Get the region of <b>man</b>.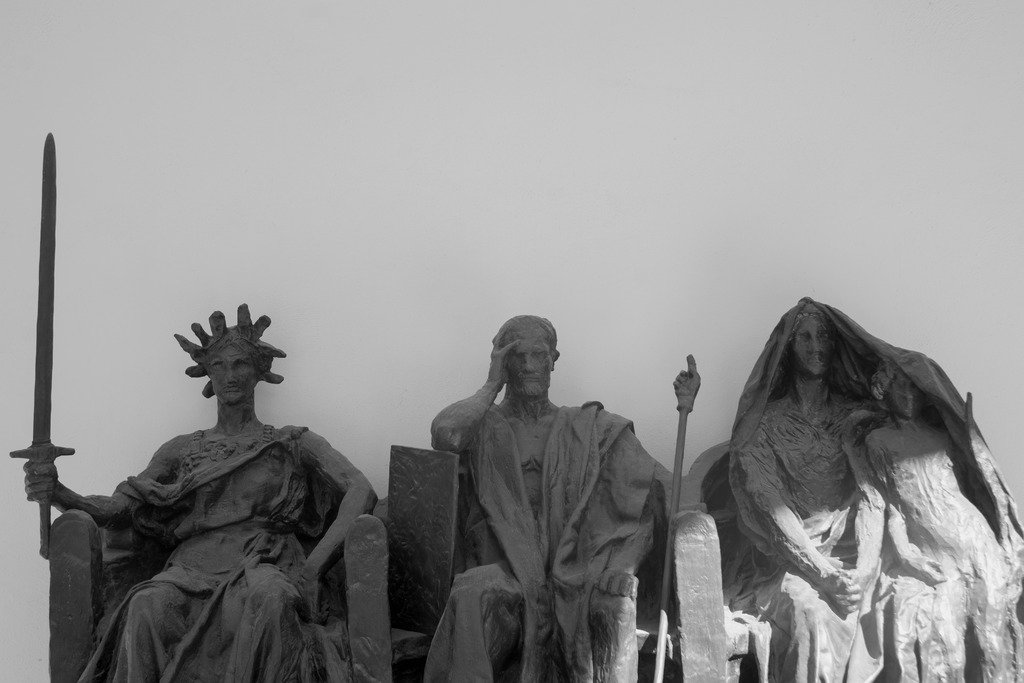
(396, 315, 663, 682).
